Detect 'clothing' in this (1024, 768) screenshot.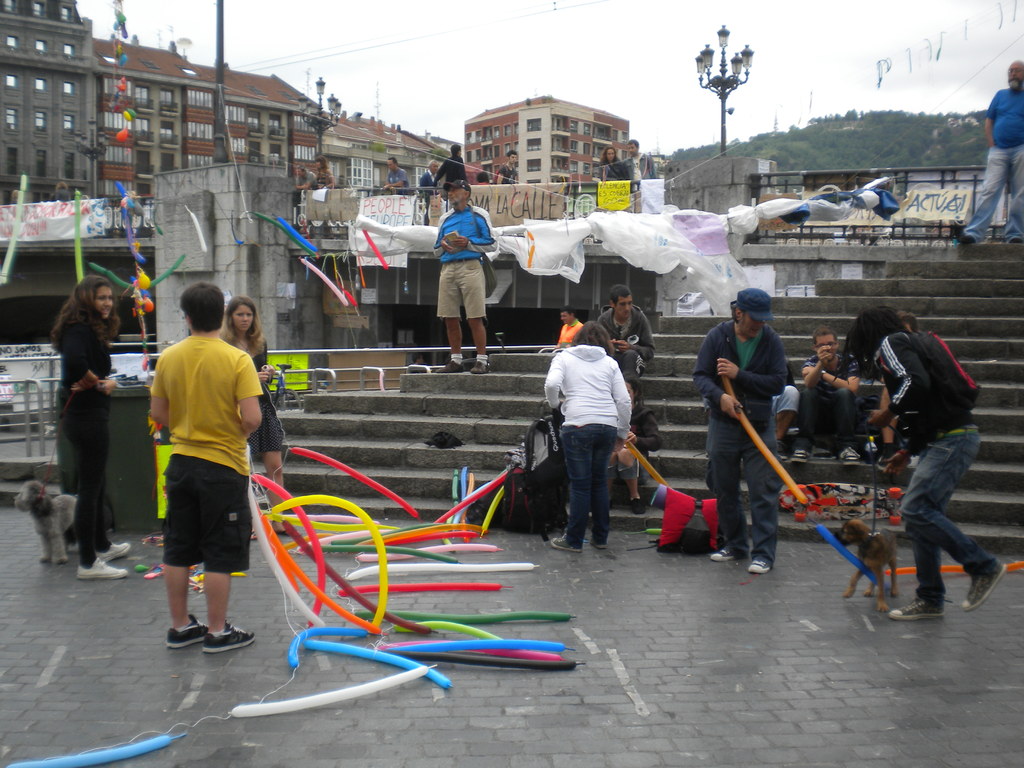
Detection: 965 90 1022 248.
